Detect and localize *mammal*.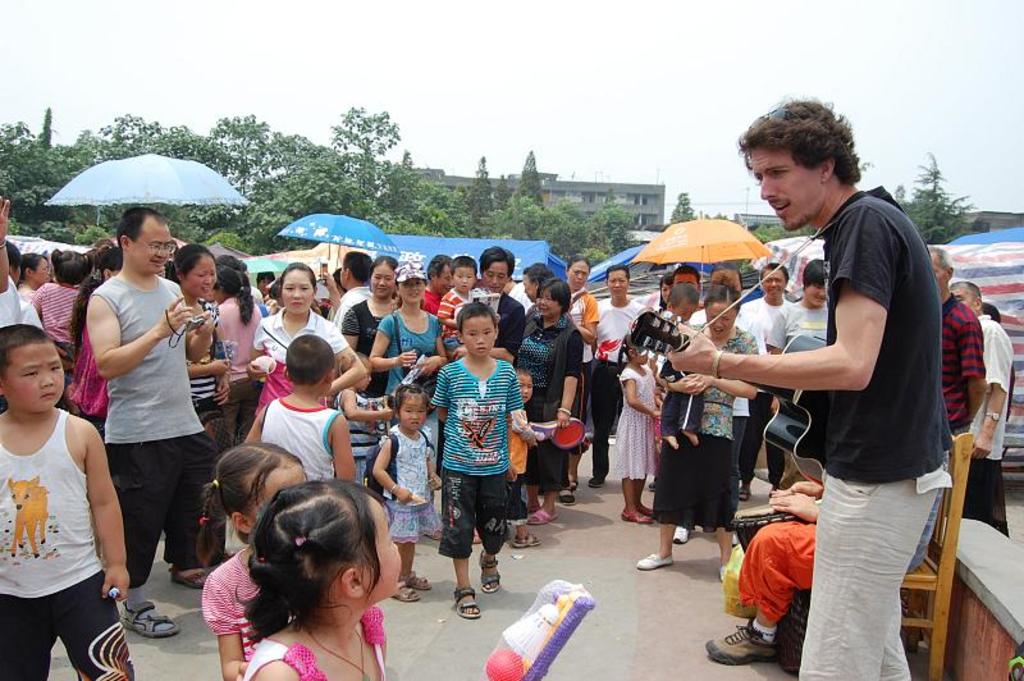
Localized at 241, 335, 358, 484.
